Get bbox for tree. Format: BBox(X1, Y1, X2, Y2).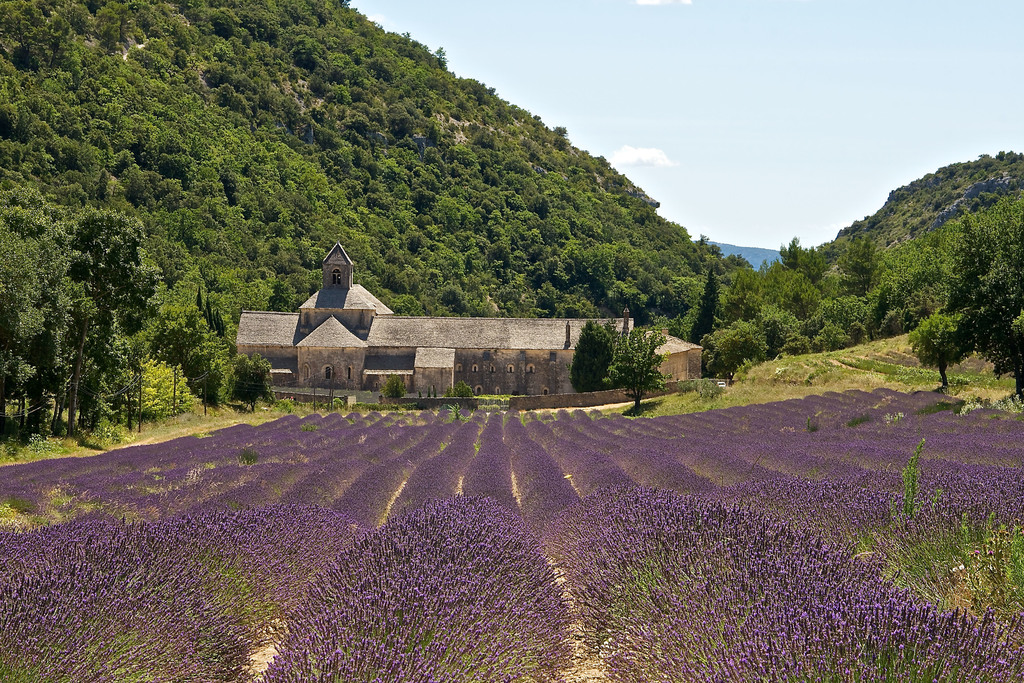
BBox(214, 349, 281, 415).
